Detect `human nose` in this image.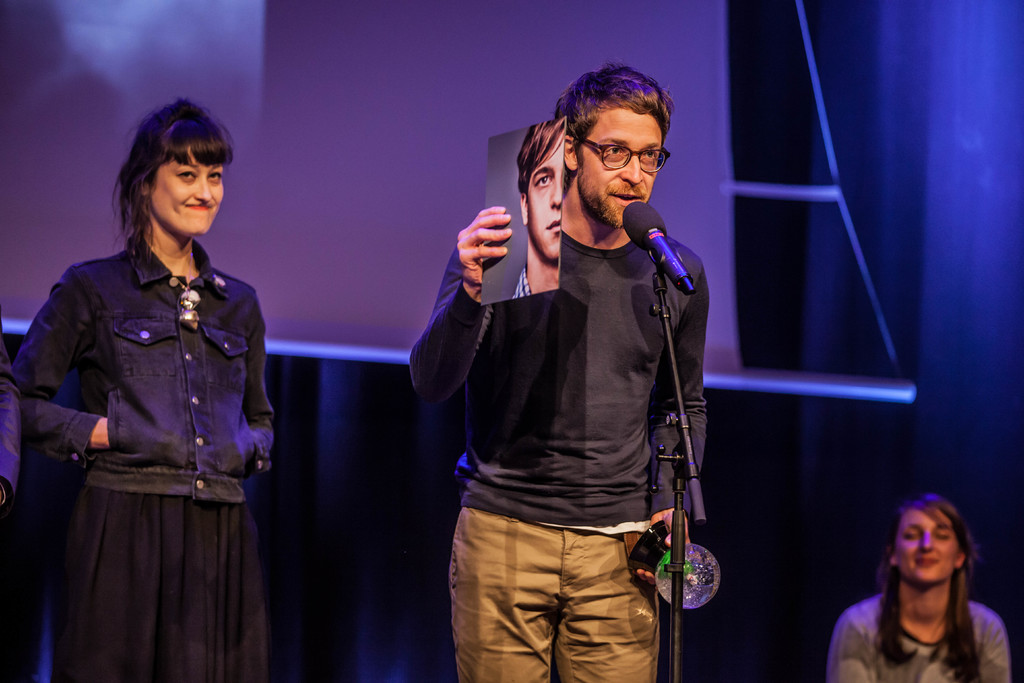
Detection: rect(551, 173, 564, 208).
